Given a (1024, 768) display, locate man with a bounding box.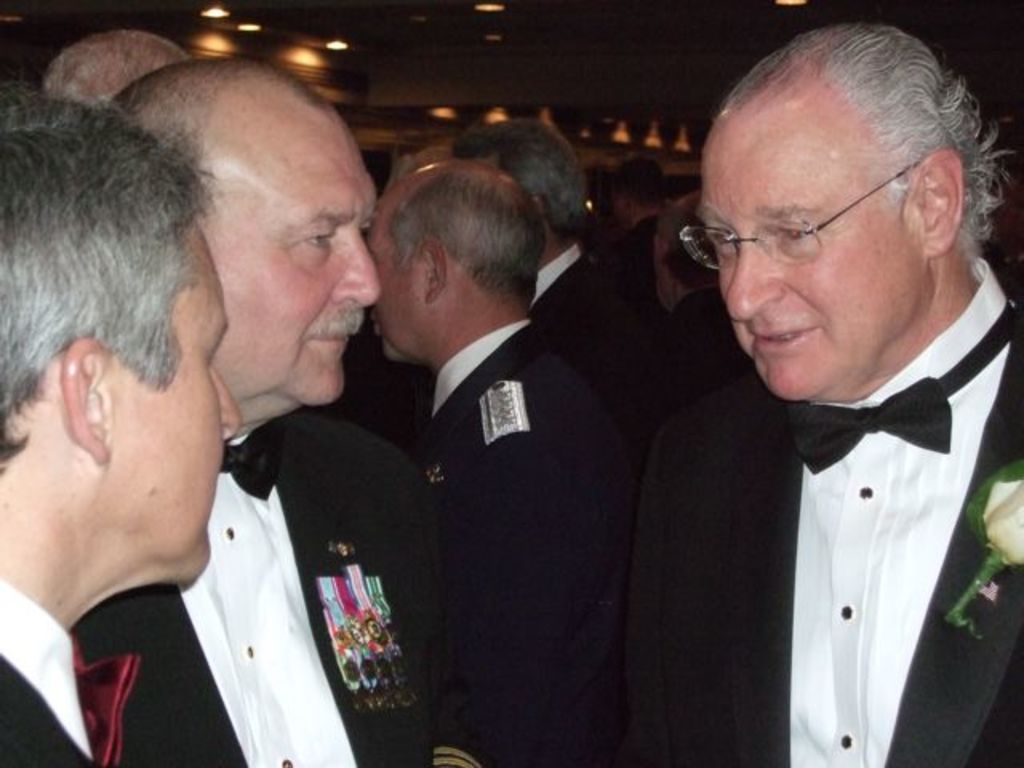
Located: (629, 194, 744, 440).
